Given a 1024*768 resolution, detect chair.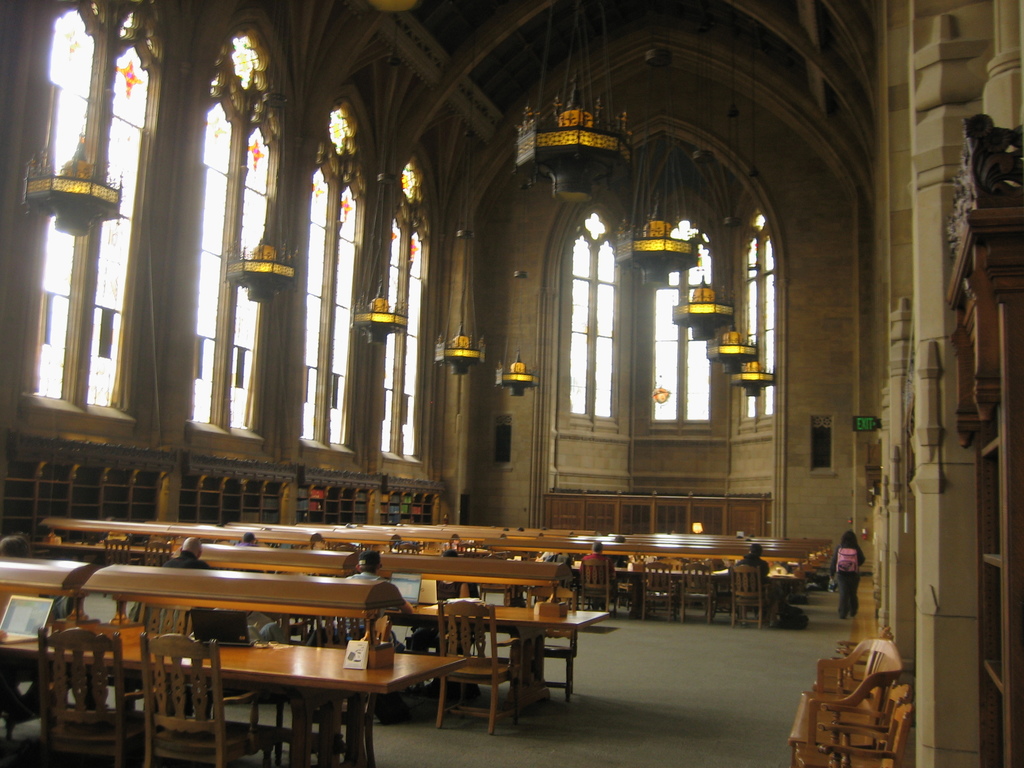
{"left": 680, "top": 559, "right": 716, "bottom": 625}.
